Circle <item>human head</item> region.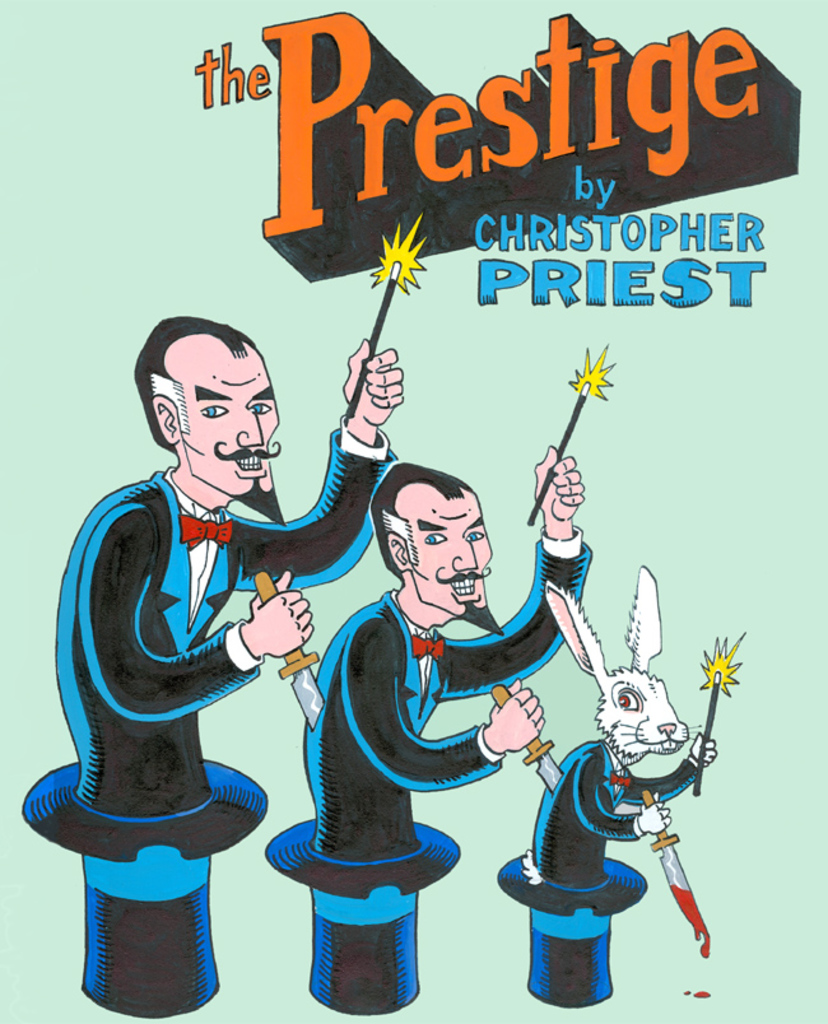
Region: locate(135, 317, 279, 498).
